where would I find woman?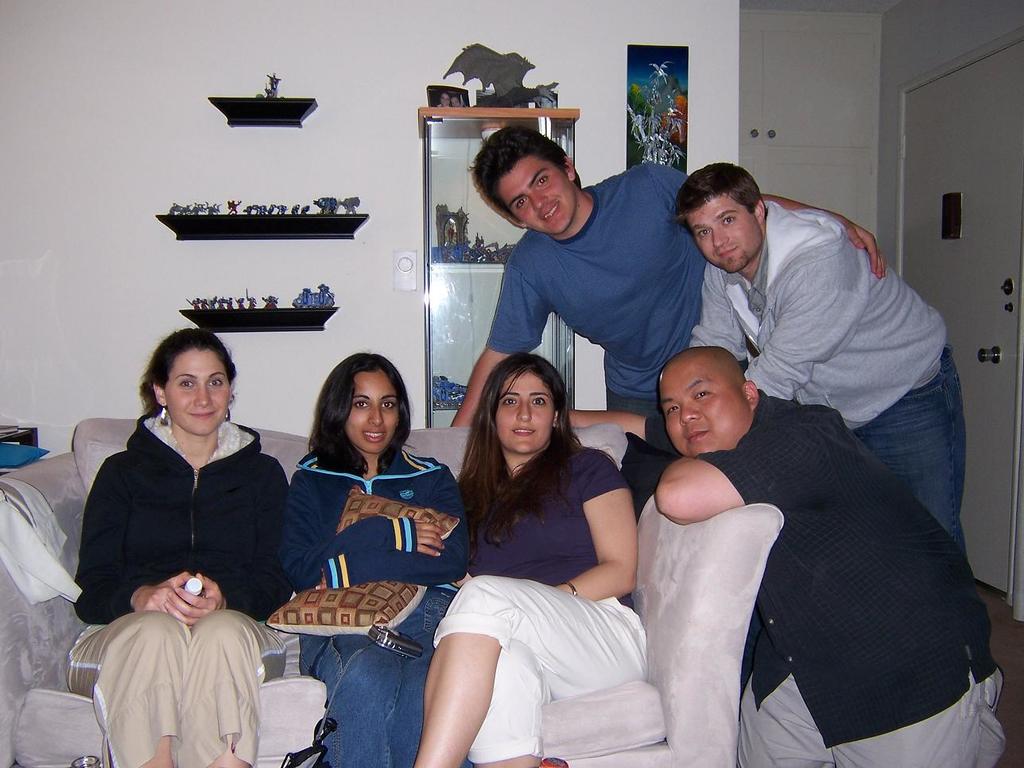
At locate(73, 322, 291, 717).
